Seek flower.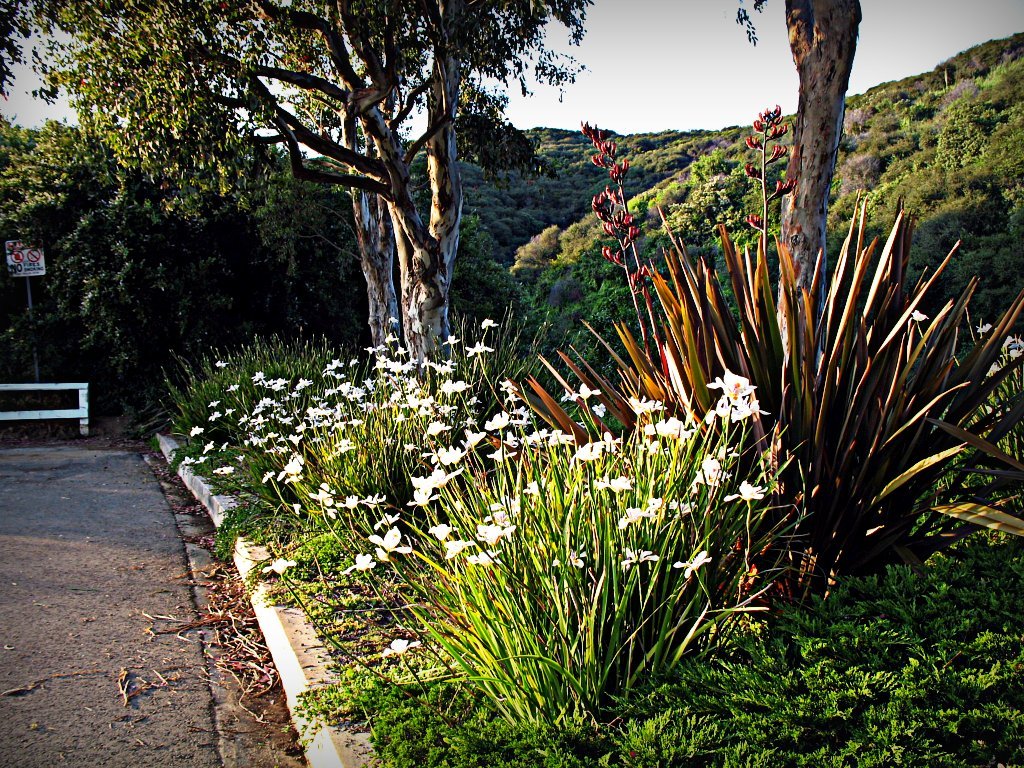
x1=910 y1=303 x2=926 y2=325.
